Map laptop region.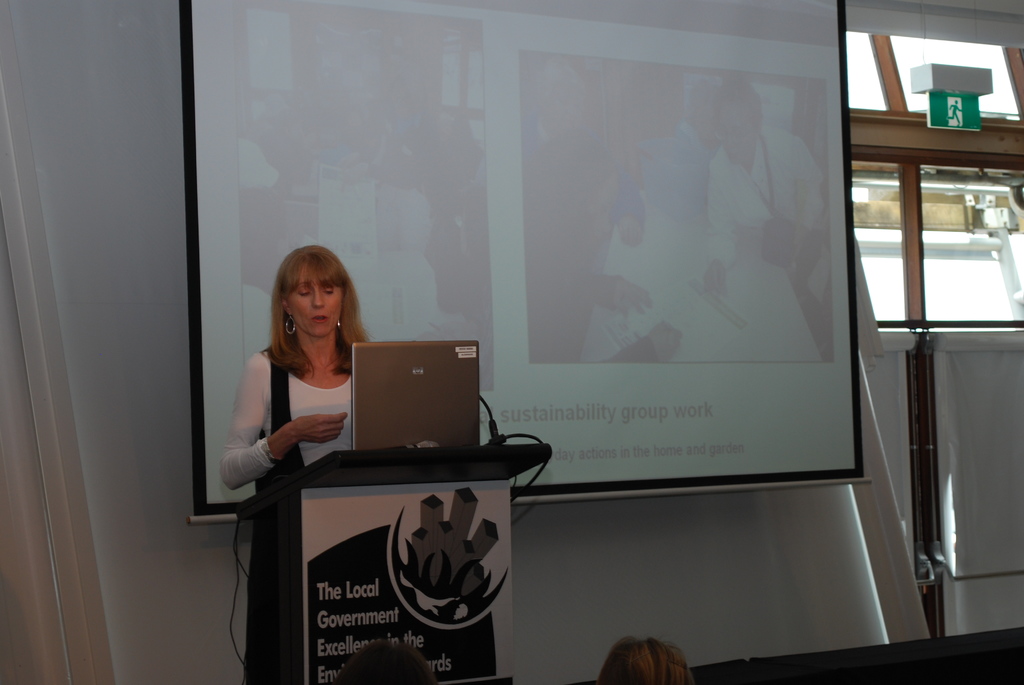
Mapped to box=[343, 350, 488, 473].
